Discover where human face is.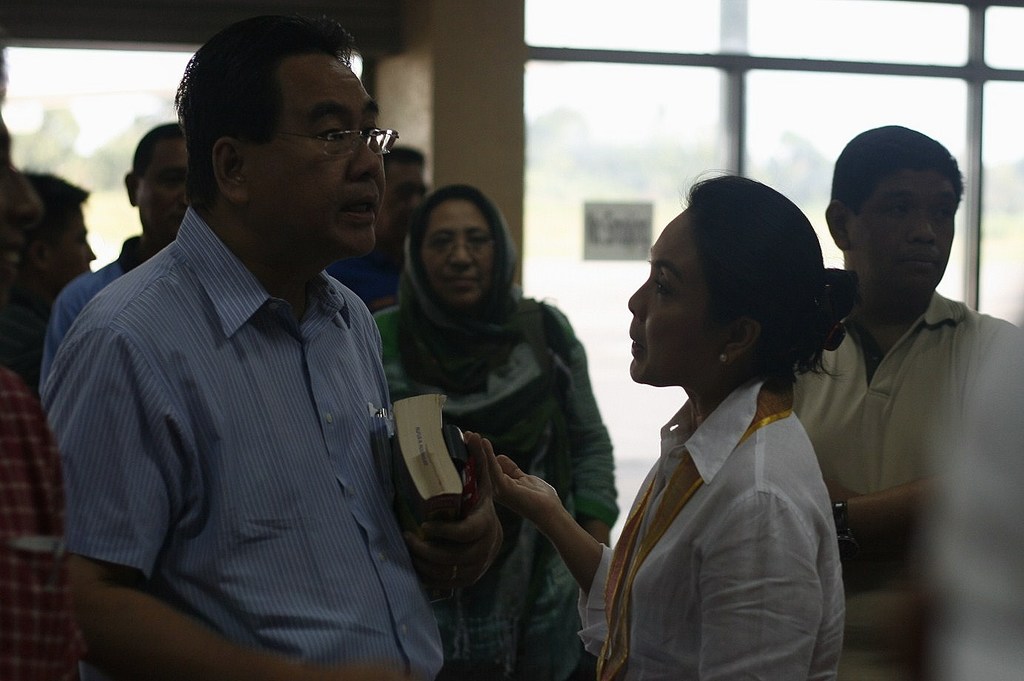
Discovered at bbox(425, 198, 499, 303).
